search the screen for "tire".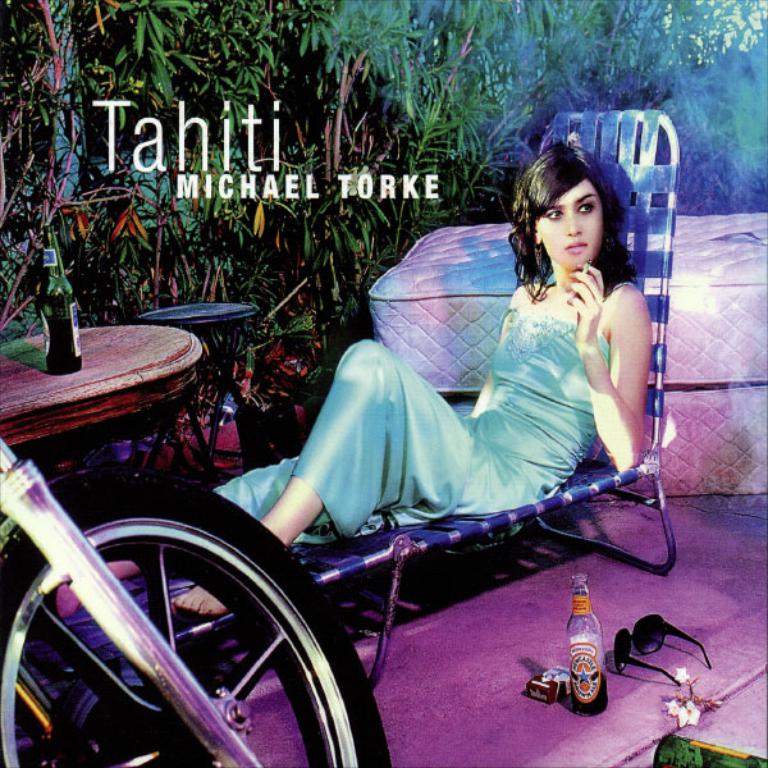
Found at box=[41, 476, 346, 755].
